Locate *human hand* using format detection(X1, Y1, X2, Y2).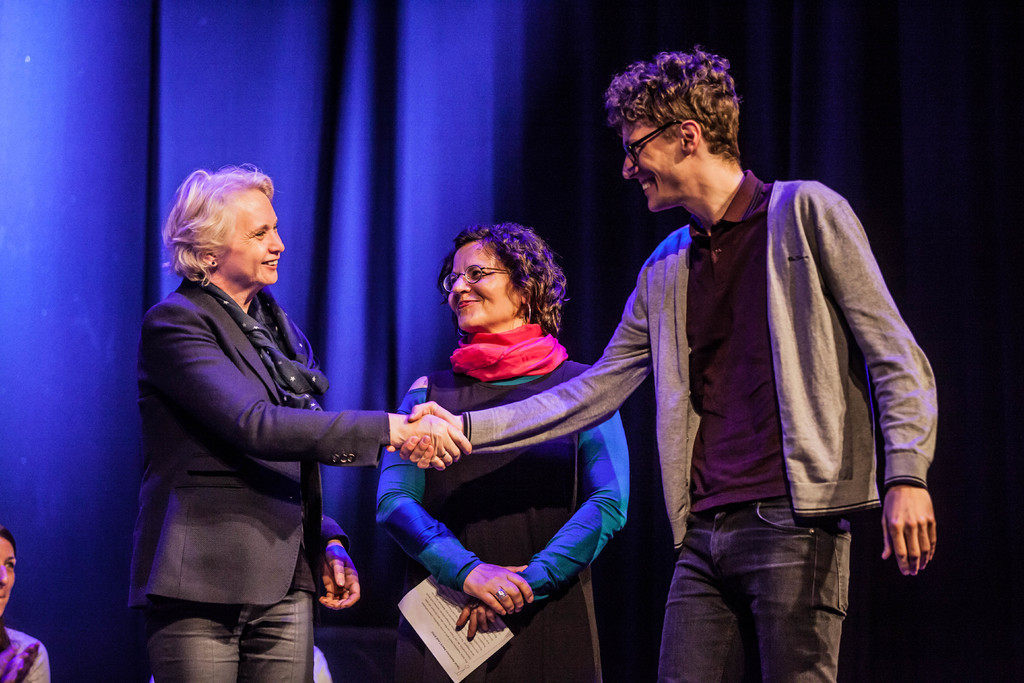
detection(453, 600, 500, 644).
